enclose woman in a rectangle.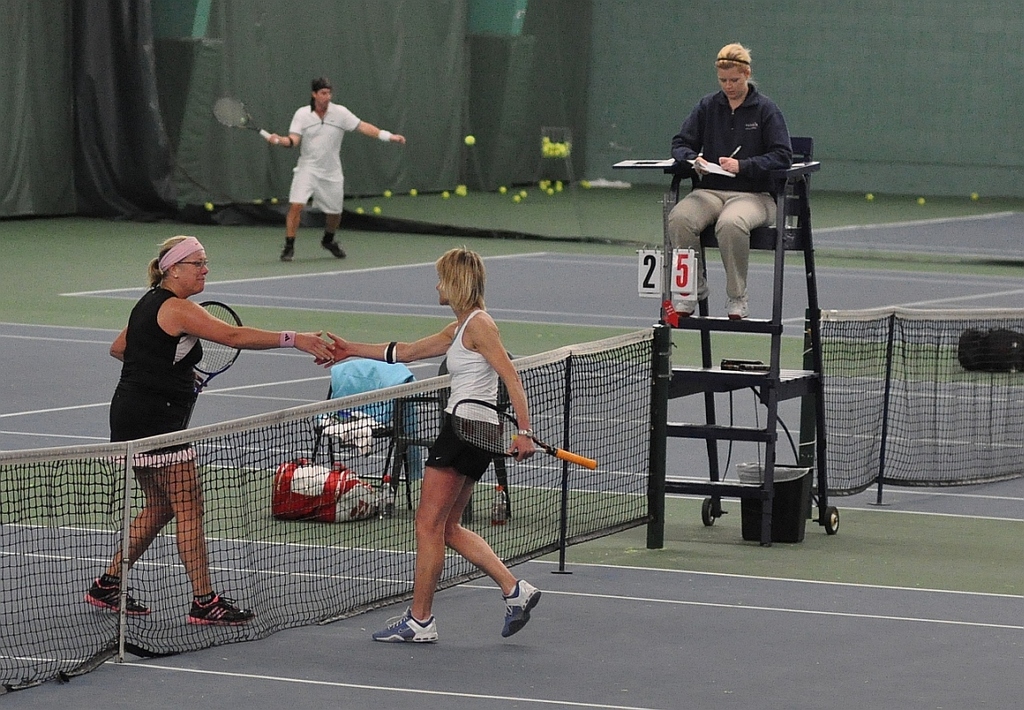
region(83, 234, 337, 627).
